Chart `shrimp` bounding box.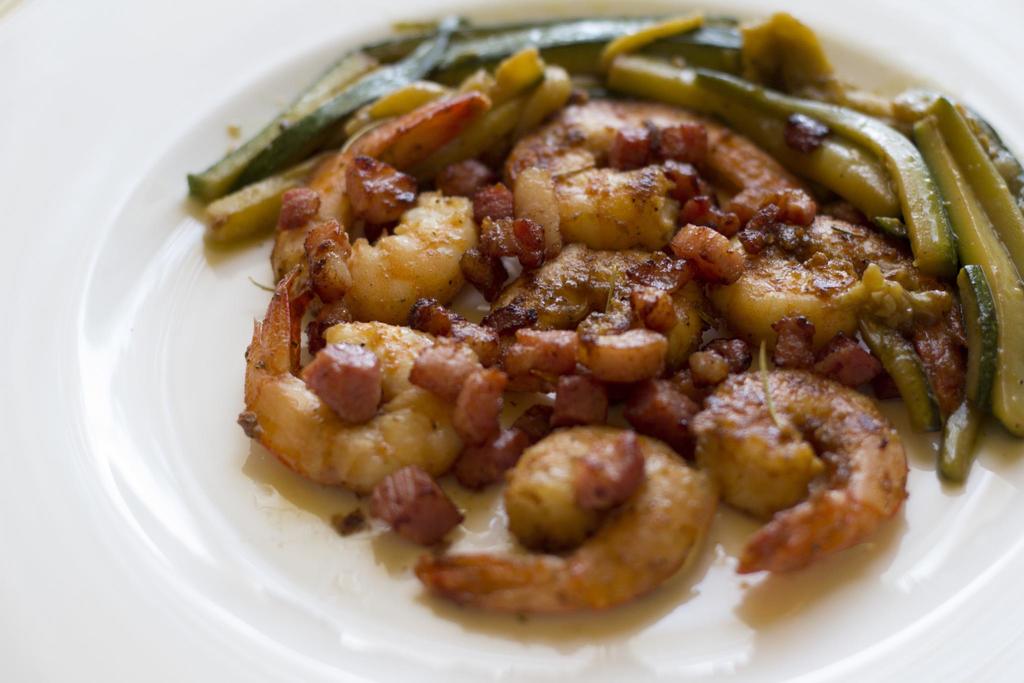
Charted: {"x1": 266, "y1": 89, "x2": 491, "y2": 324}.
